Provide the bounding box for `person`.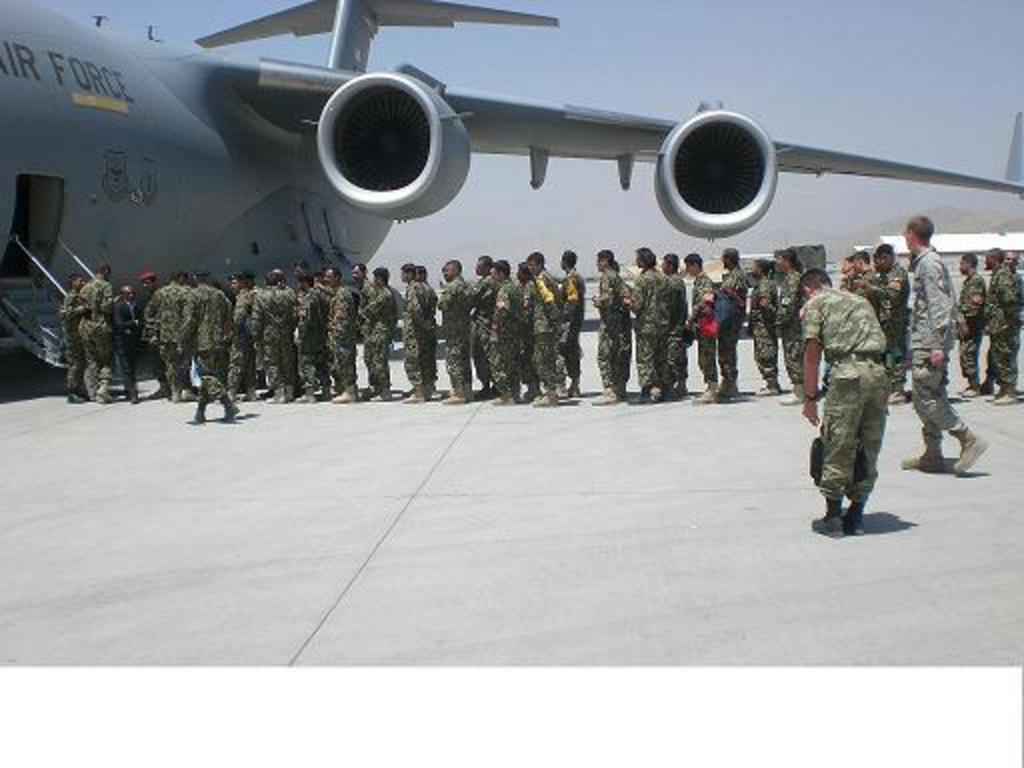
BBox(438, 246, 580, 404).
